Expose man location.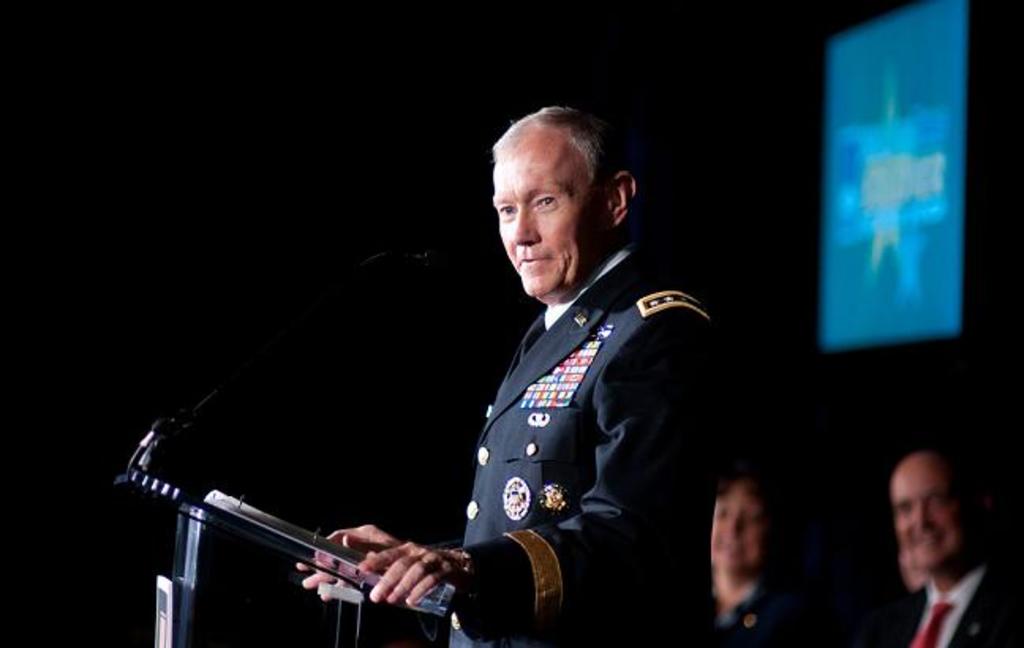
Exposed at 379,111,721,627.
